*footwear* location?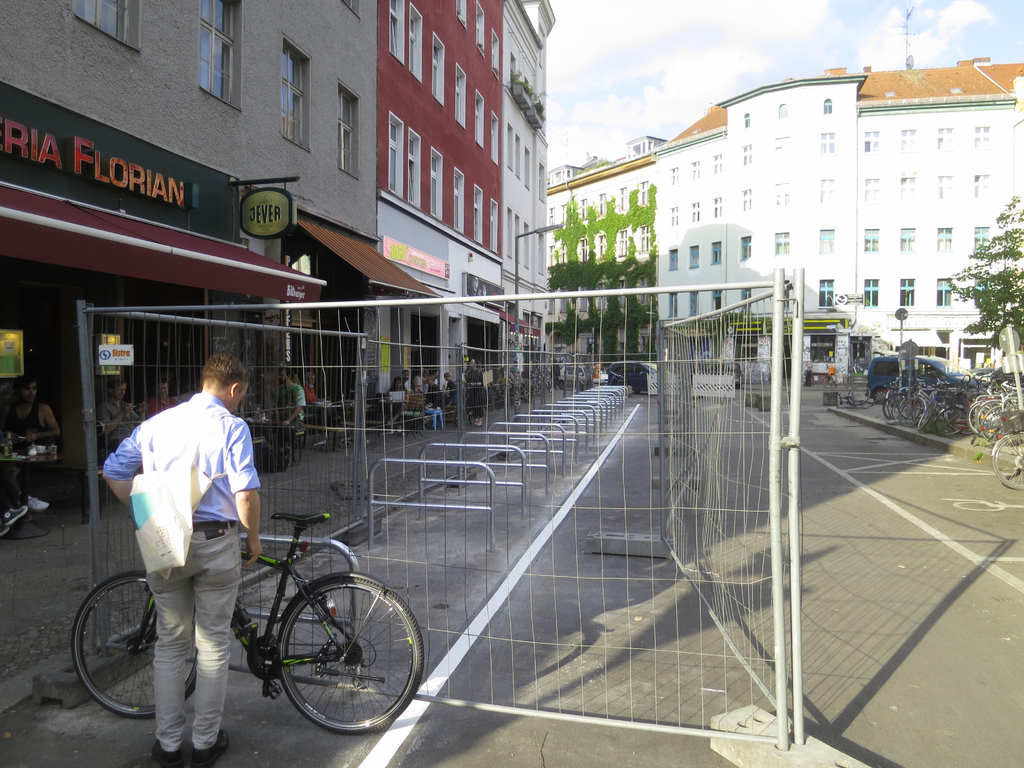
<region>26, 495, 45, 511</region>
